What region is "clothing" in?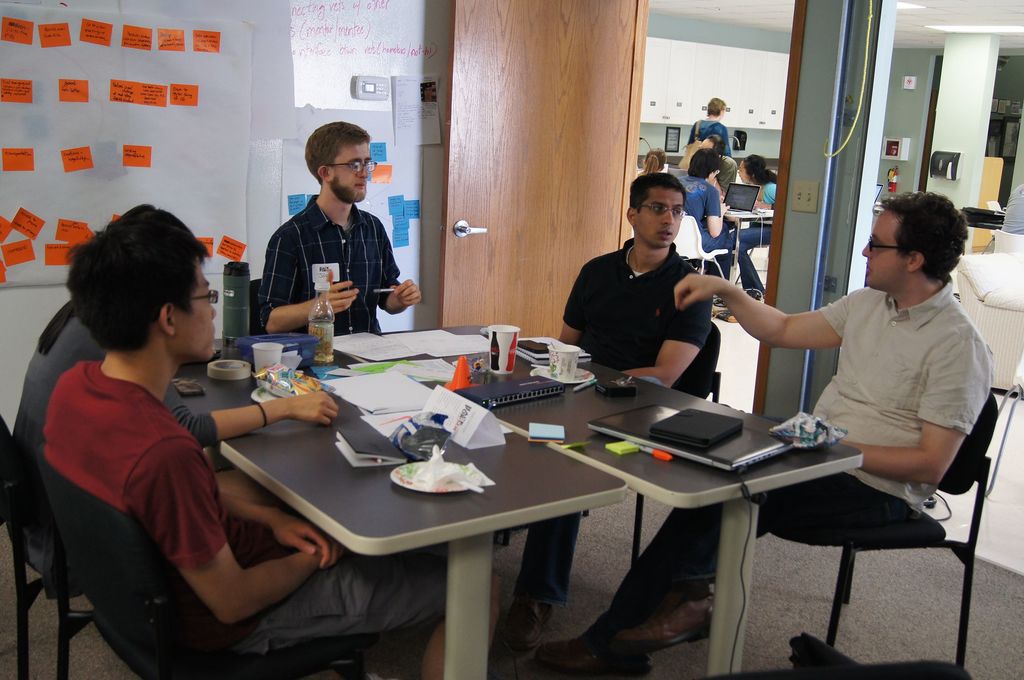
<bbox>36, 354, 449, 644</bbox>.
